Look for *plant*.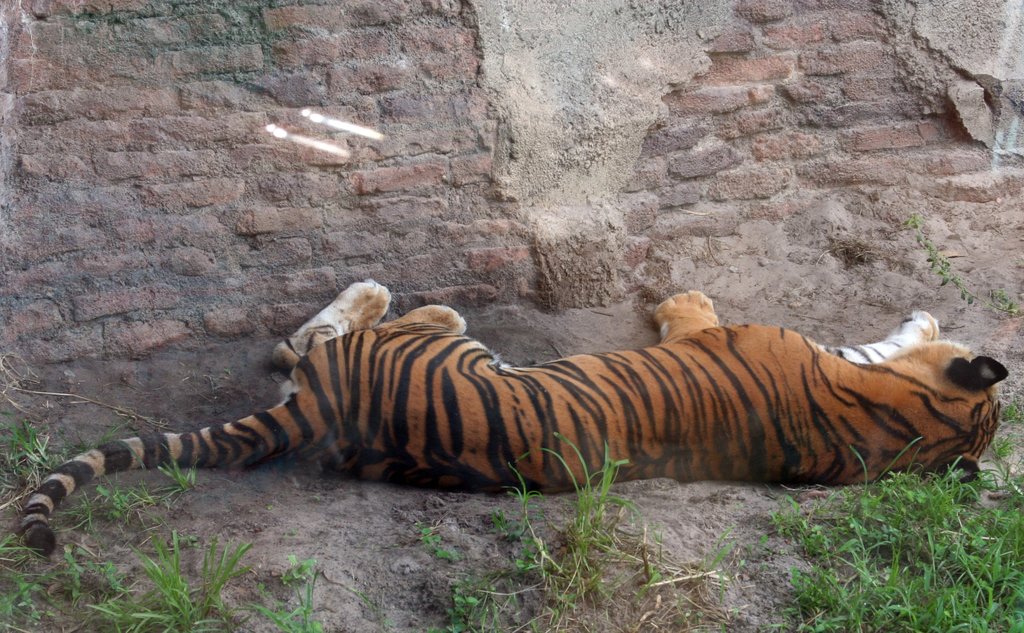
Found: bbox=[781, 432, 1023, 632].
